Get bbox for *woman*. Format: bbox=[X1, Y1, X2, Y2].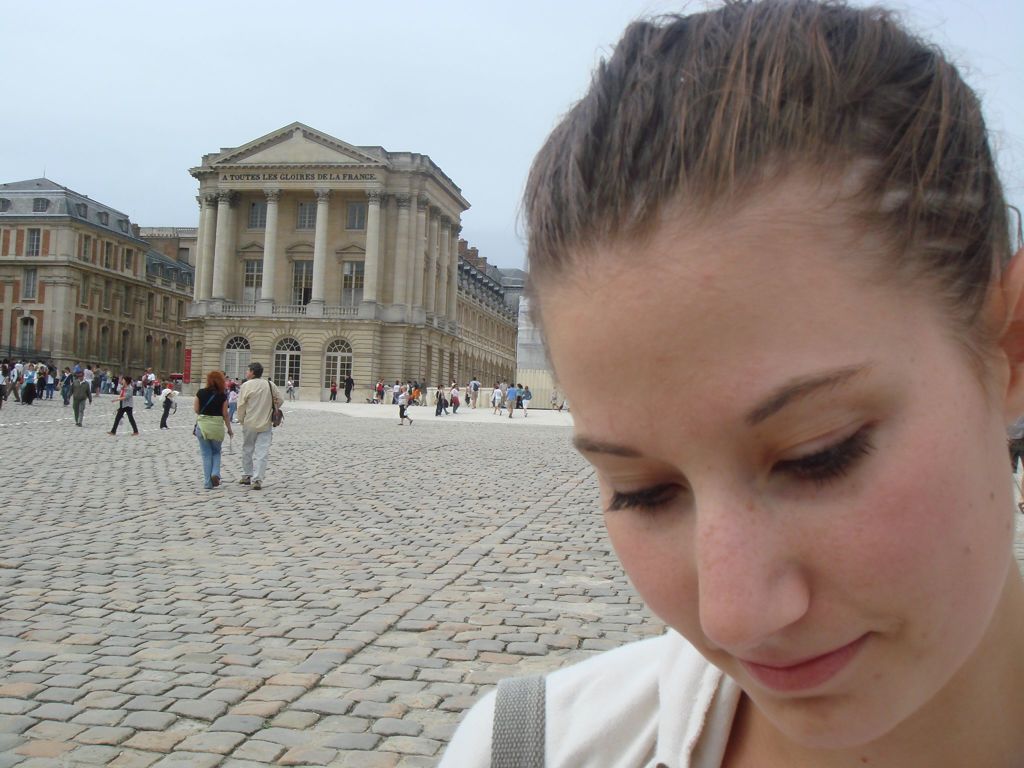
bbox=[518, 383, 532, 417].
